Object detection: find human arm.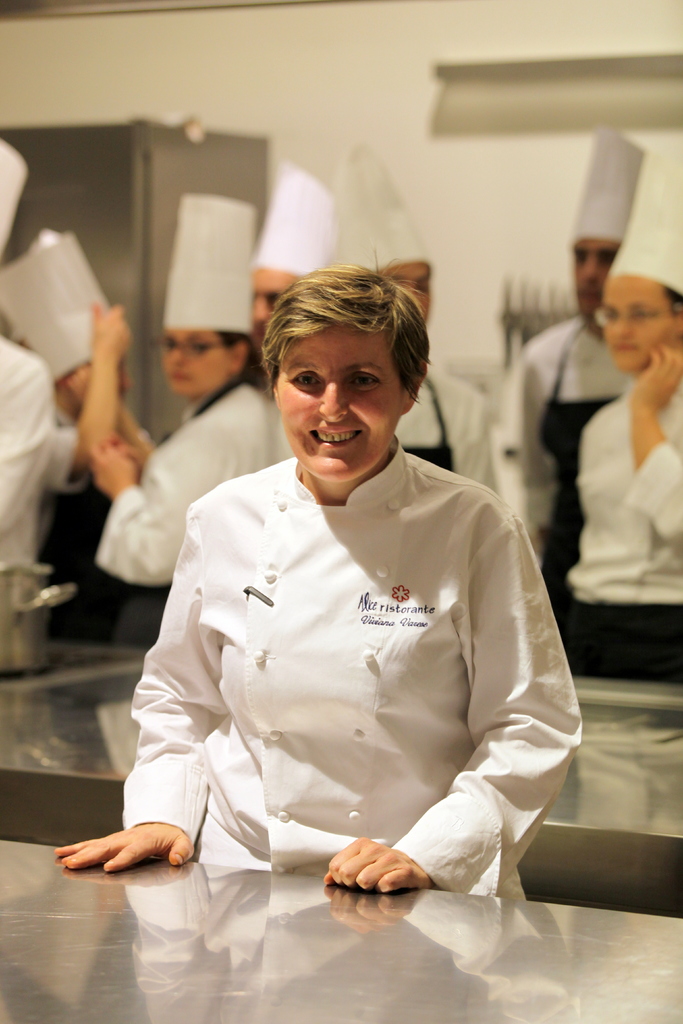
518, 338, 575, 559.
